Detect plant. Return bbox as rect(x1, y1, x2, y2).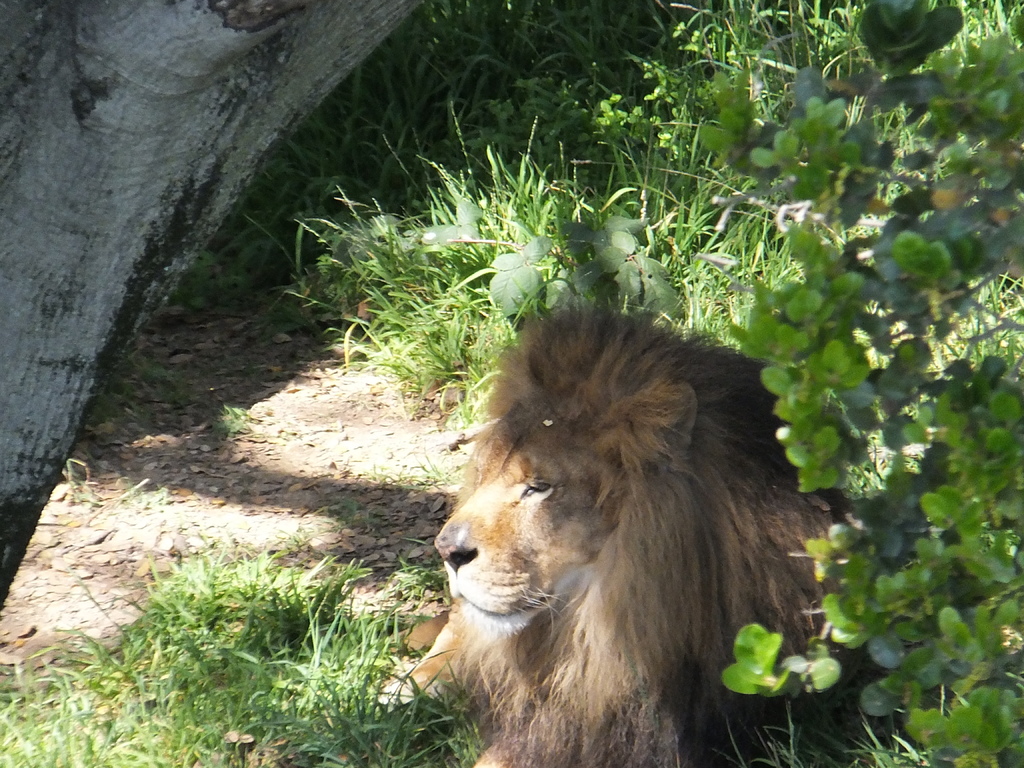
rect(361, 186, 714, 326).
